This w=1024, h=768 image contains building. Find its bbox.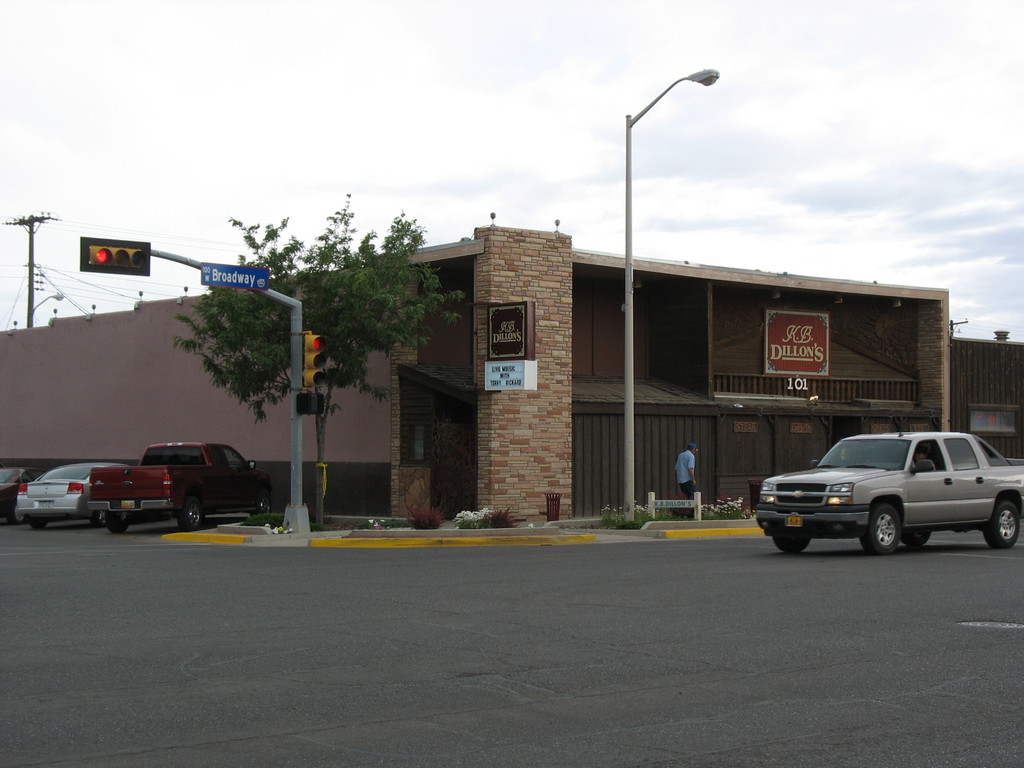
locate(0, 223, 949, 525).
